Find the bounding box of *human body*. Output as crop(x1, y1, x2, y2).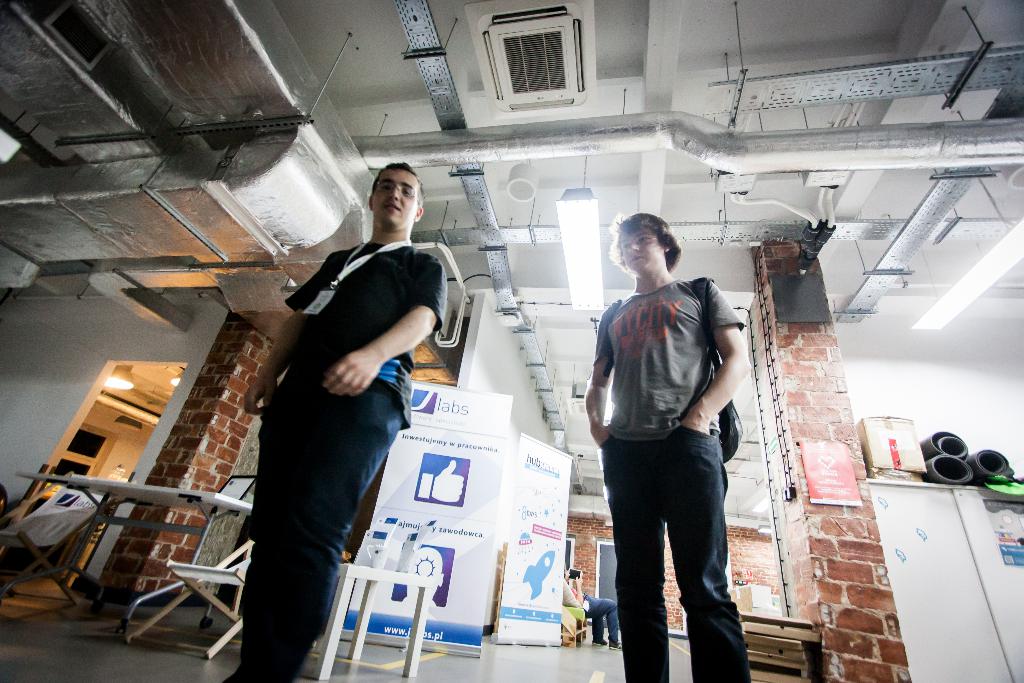
crop(588, 279, 760, 682).
